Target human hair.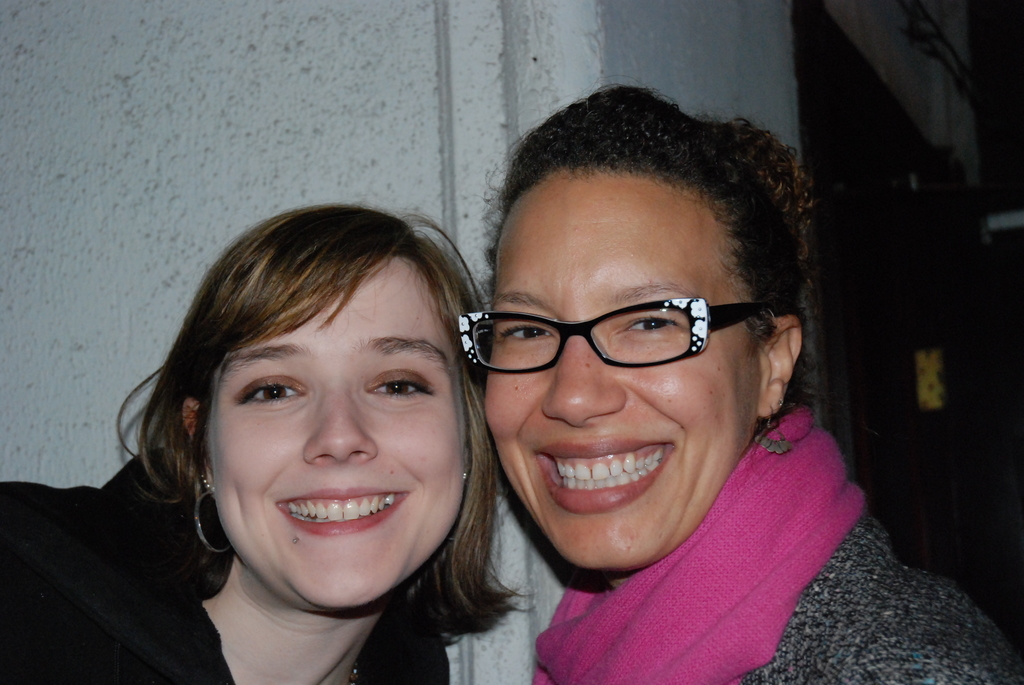
Target region: select_region(479, 75, 819, 446).
